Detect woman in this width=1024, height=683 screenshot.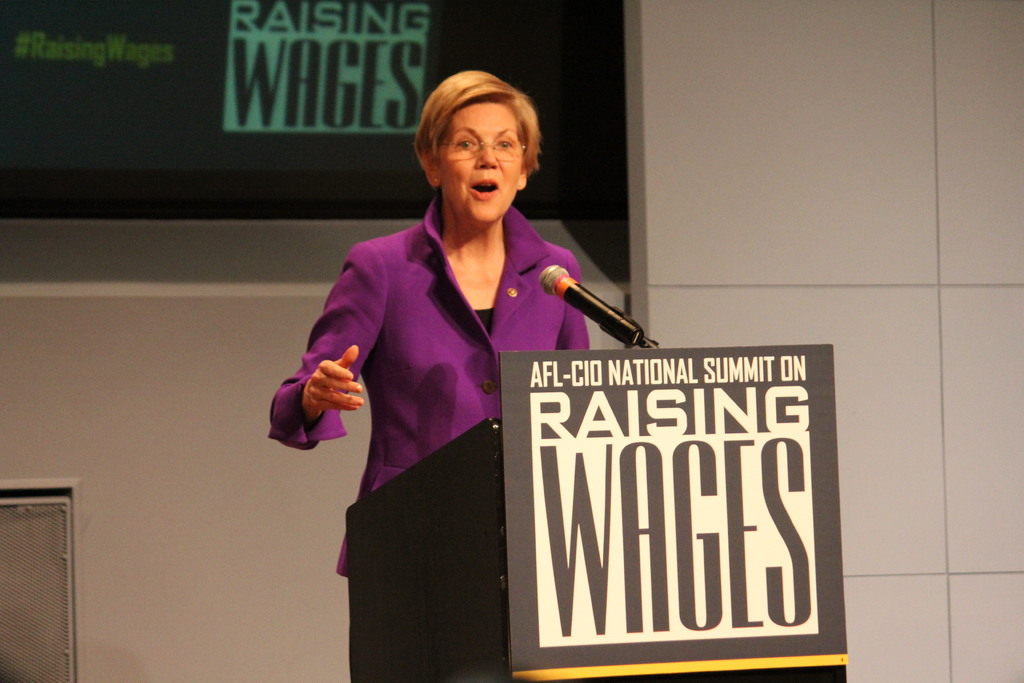
Detection: (291,85,605,652).
